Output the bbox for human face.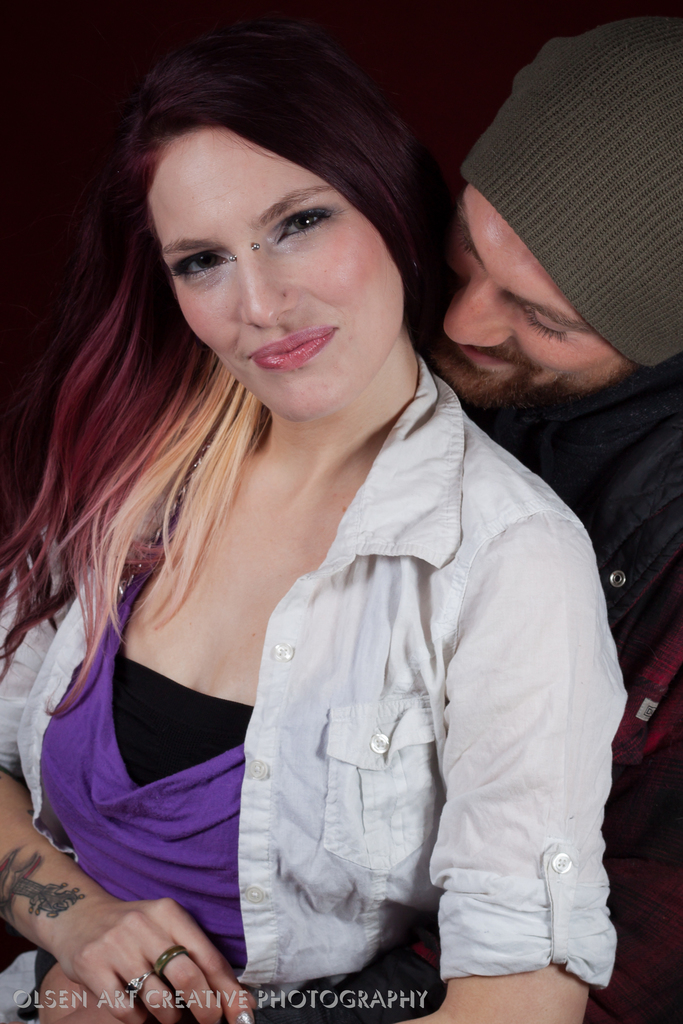
bbox(146, 131, 402, 421).
